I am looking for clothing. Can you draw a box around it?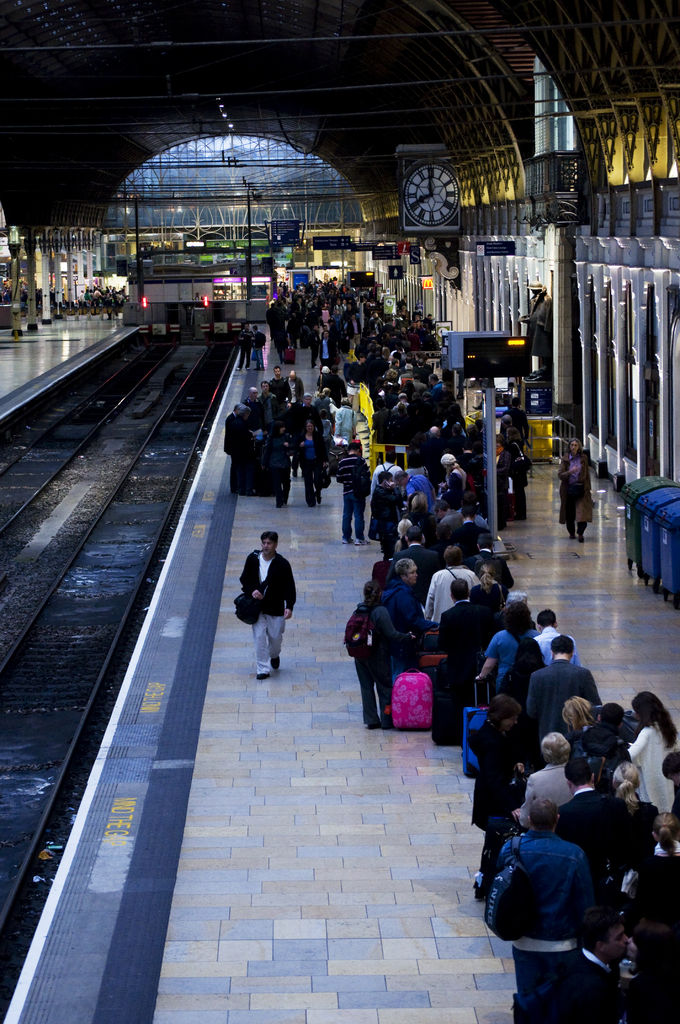
Sure, the bounding box is 479:625:522:688.
